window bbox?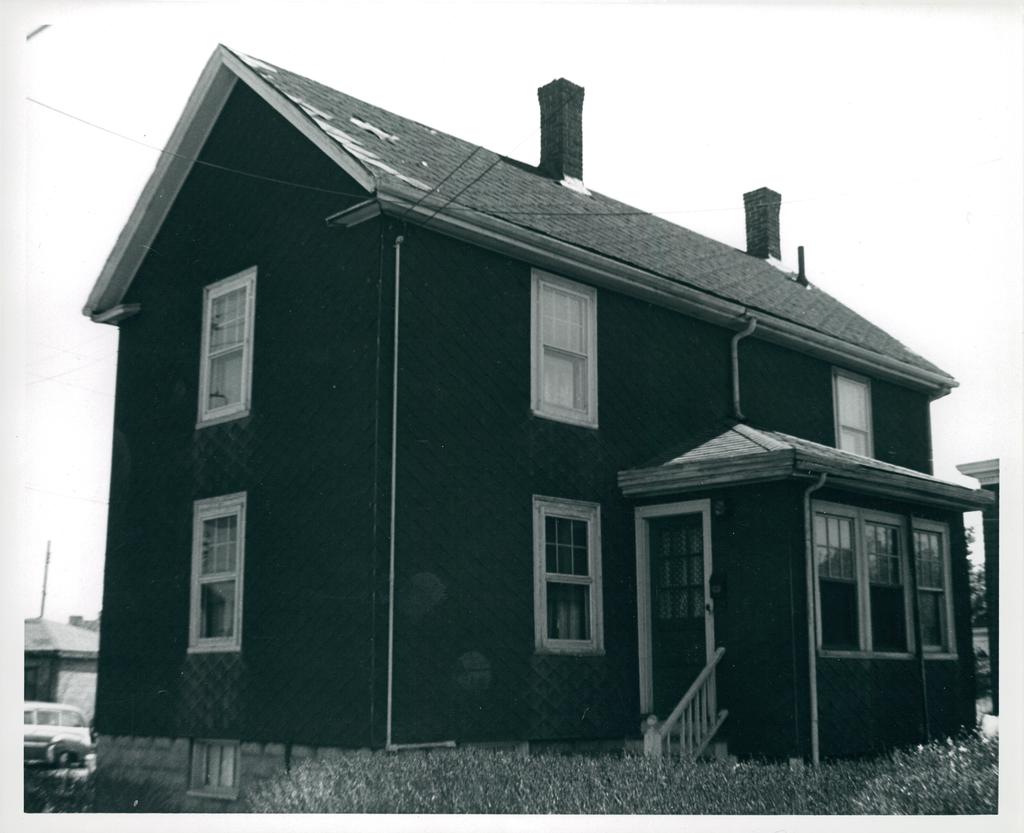
[left=531, top=263, right=598, bottom=432]
